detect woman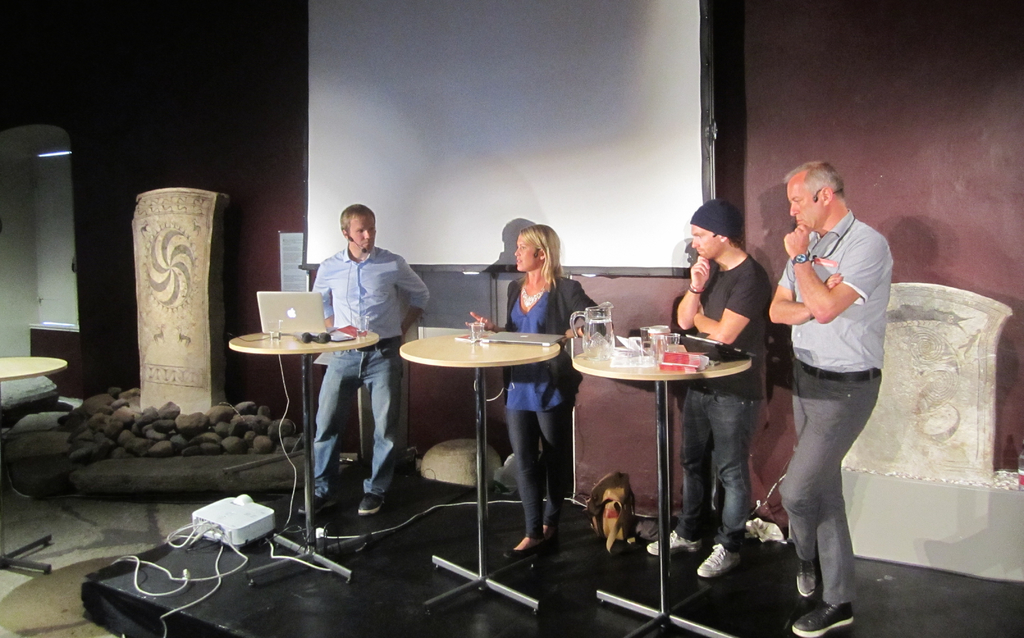
crop(470, 230, 605, 551)
